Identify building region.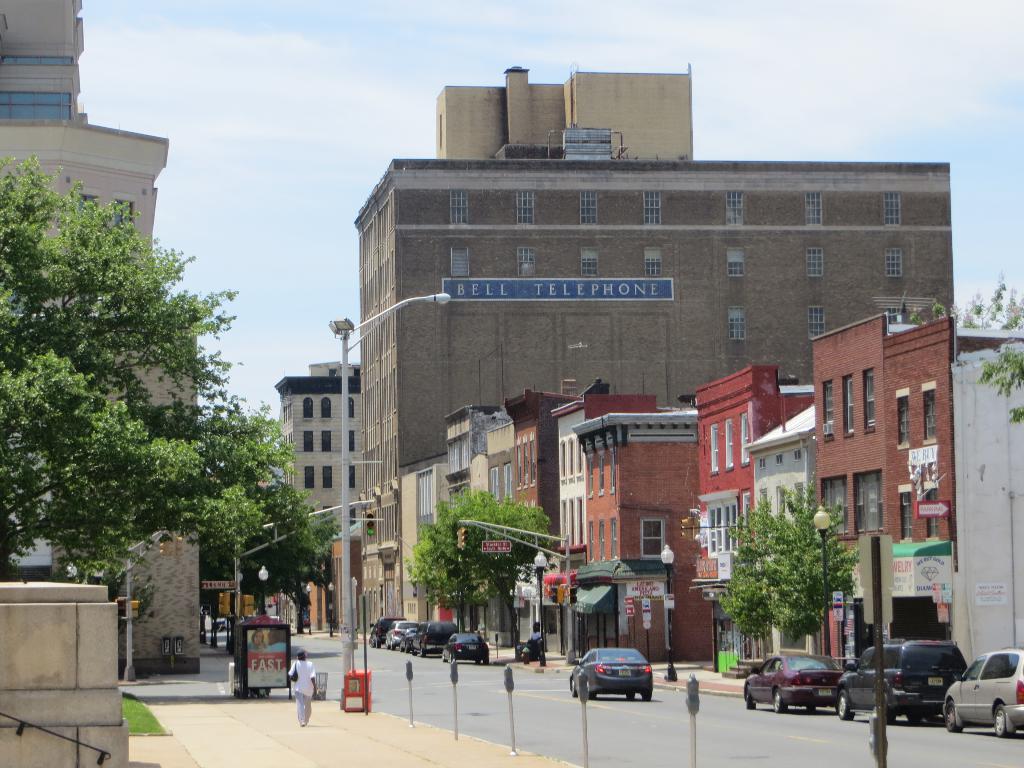
Region: l=0, t=0, r=200, b=673.
